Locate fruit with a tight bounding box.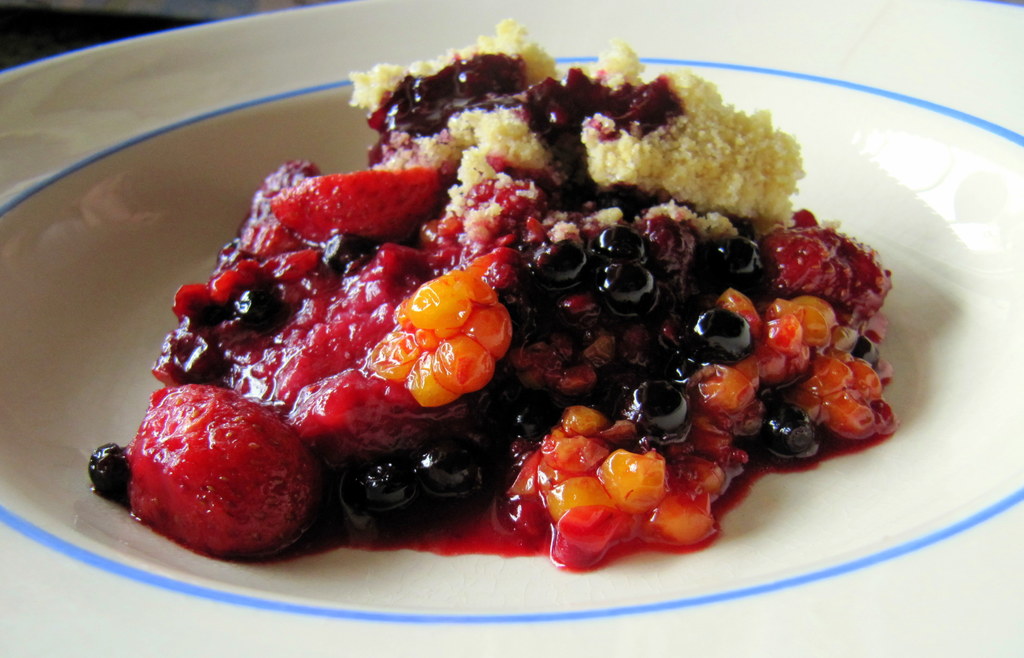
l=230, t=288, r=284, b=336.
